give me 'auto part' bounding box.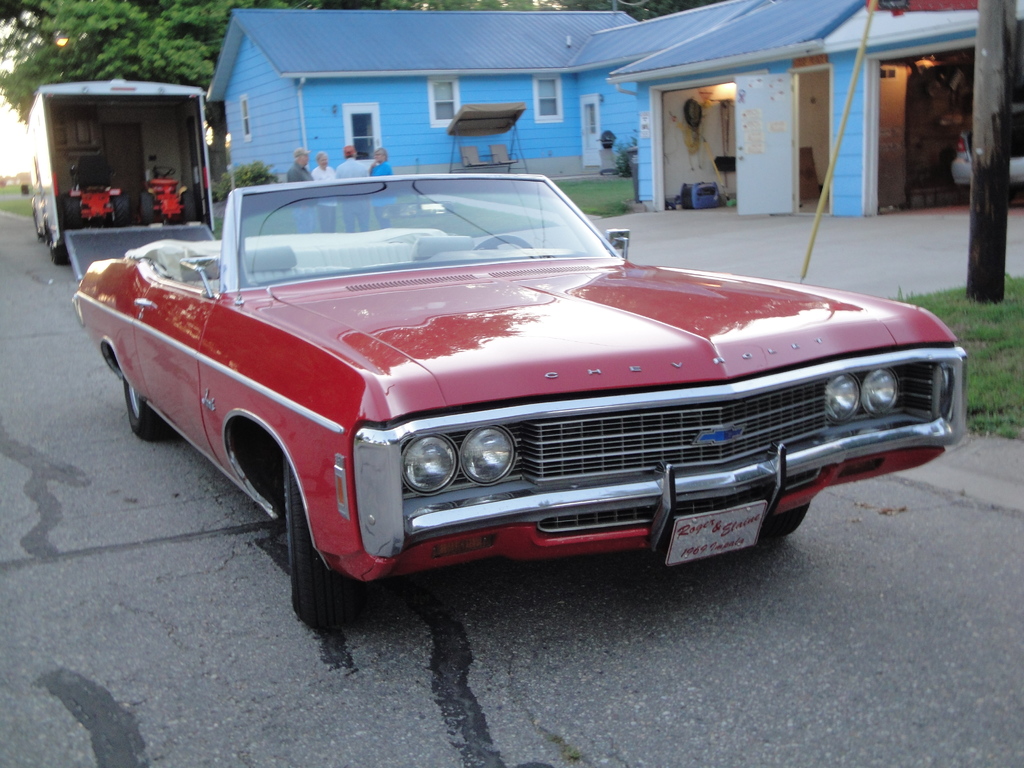
401, 434, 459, 495.
